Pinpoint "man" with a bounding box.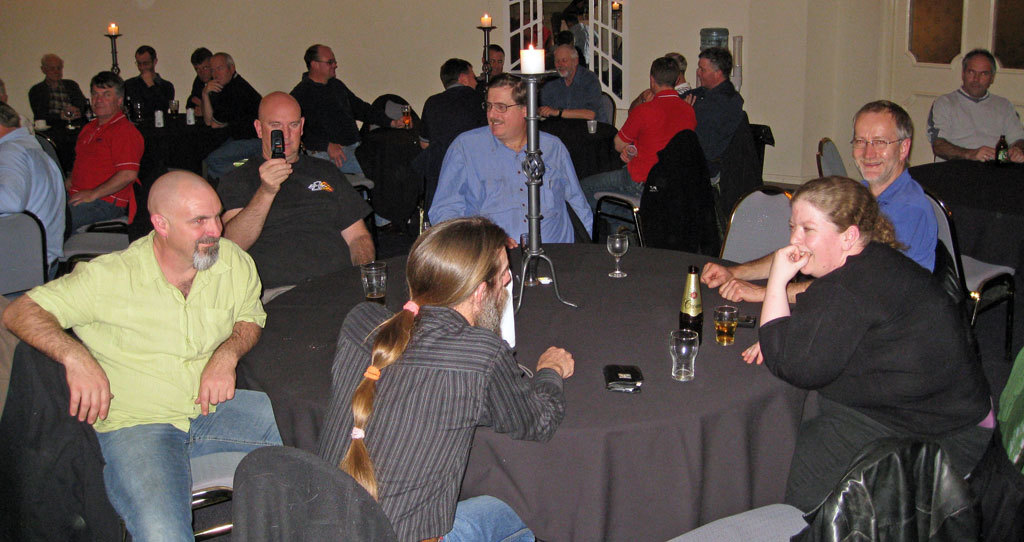
[x1=32, y1=140, x2=272, y2=508].
